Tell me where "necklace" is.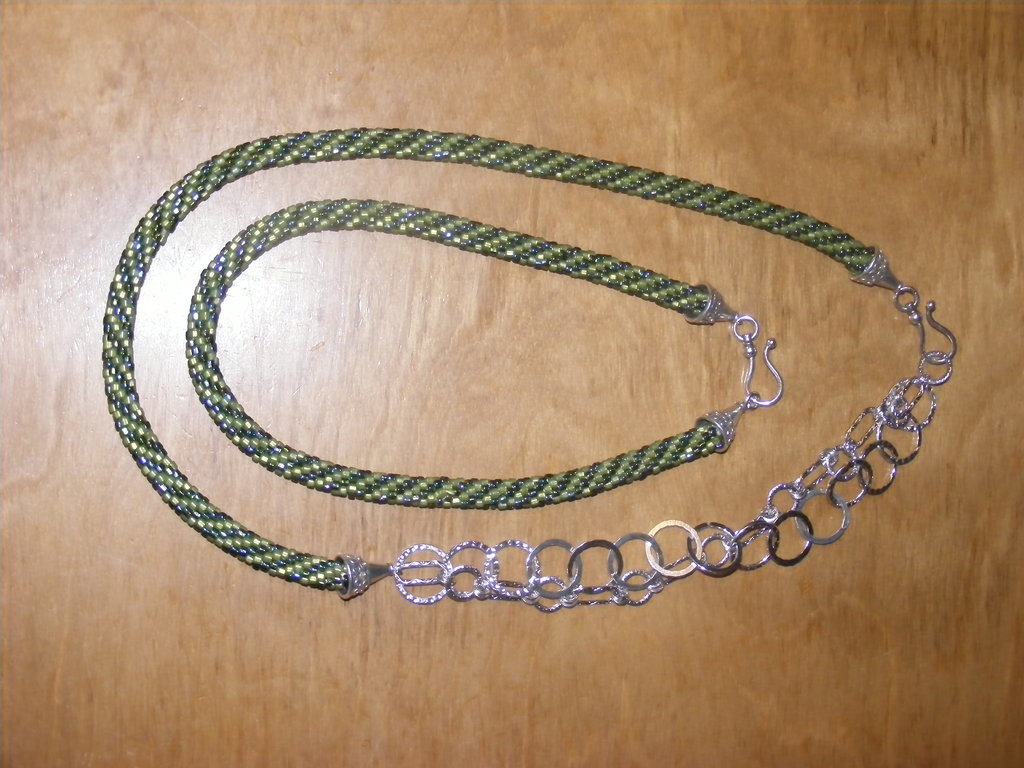
"necklace" is at x1=104, y1=125, x2=956, y2=613.
